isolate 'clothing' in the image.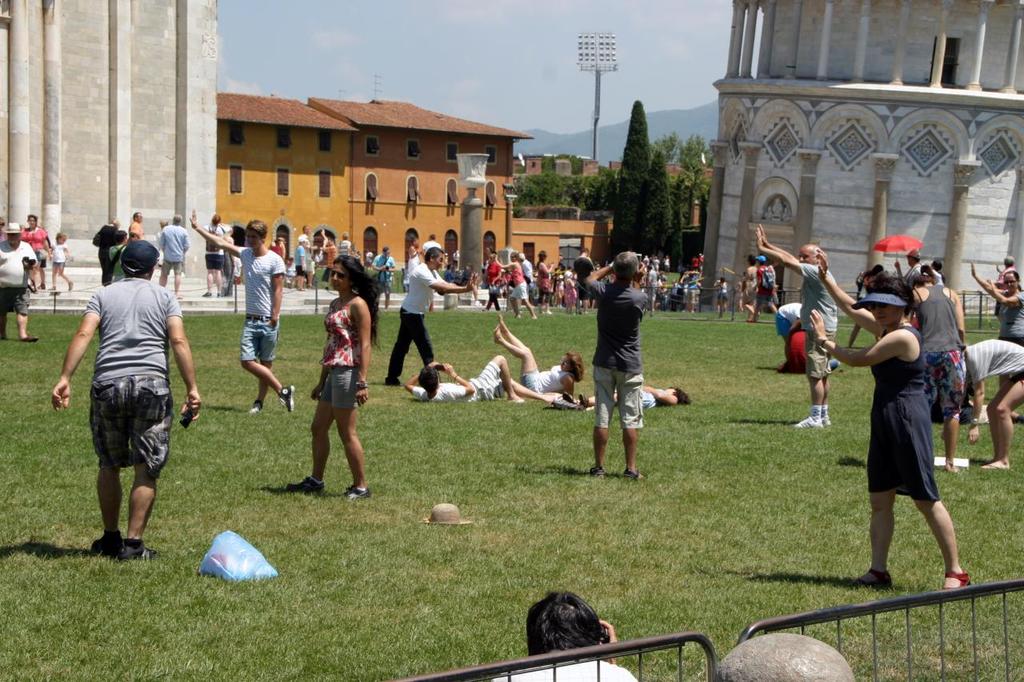
Isolated region: x1=562 y1=275 x2=577 y2=297.
